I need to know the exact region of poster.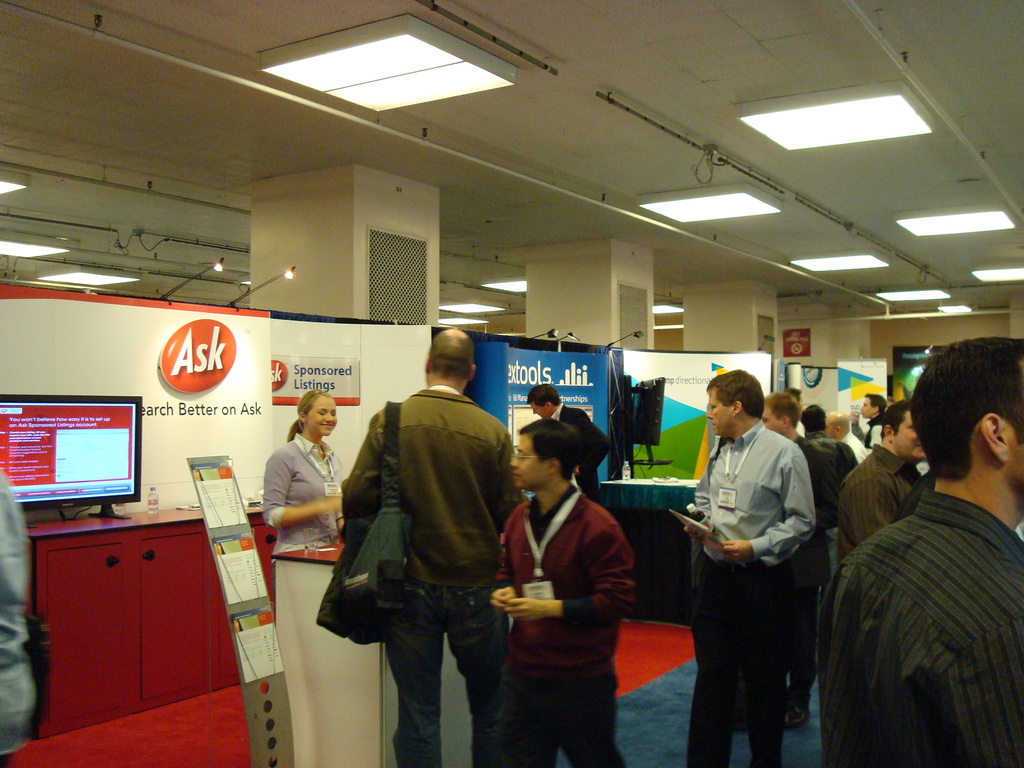
Region: <box>618,343,780,484</box>.
